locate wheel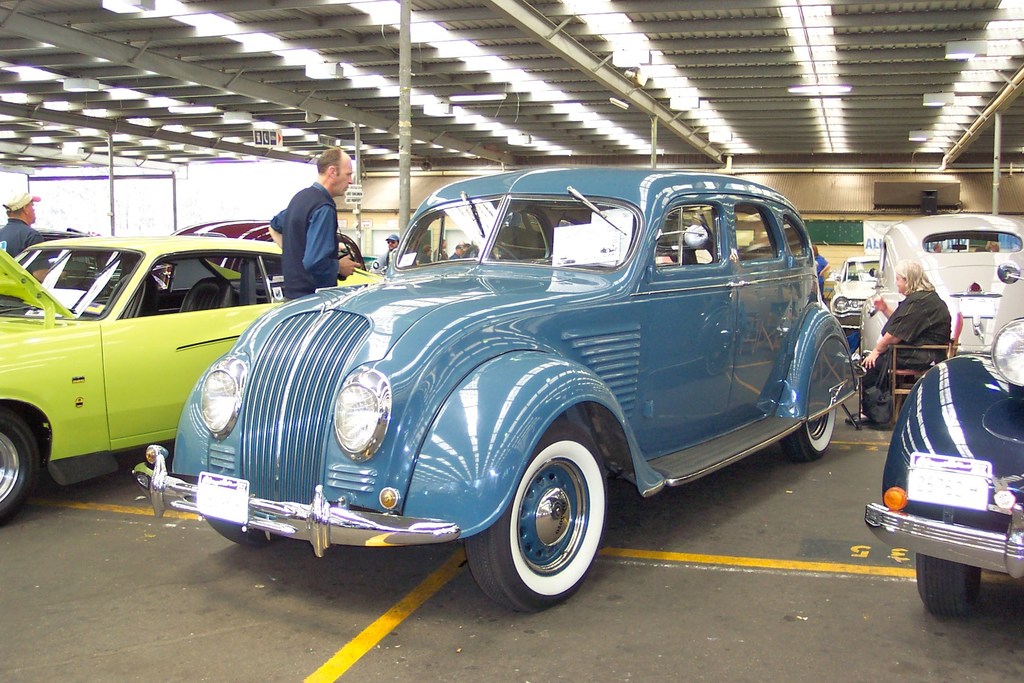
box=[465, 242, 518, 263]
